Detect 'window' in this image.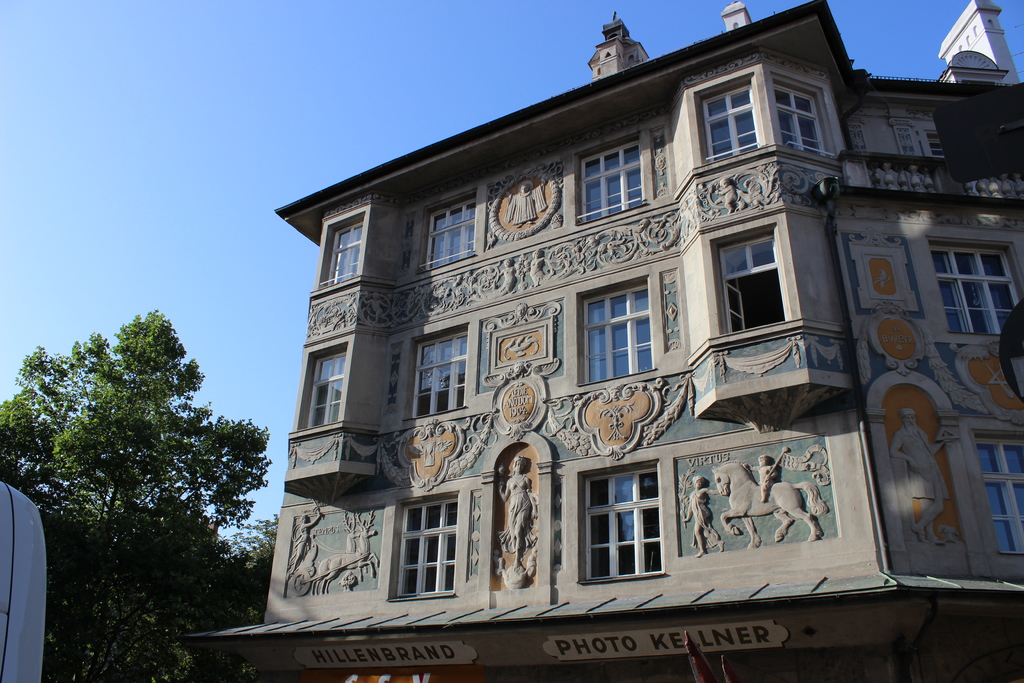
Detection: [x1=895, y1=124, x2=918, y2=153].
